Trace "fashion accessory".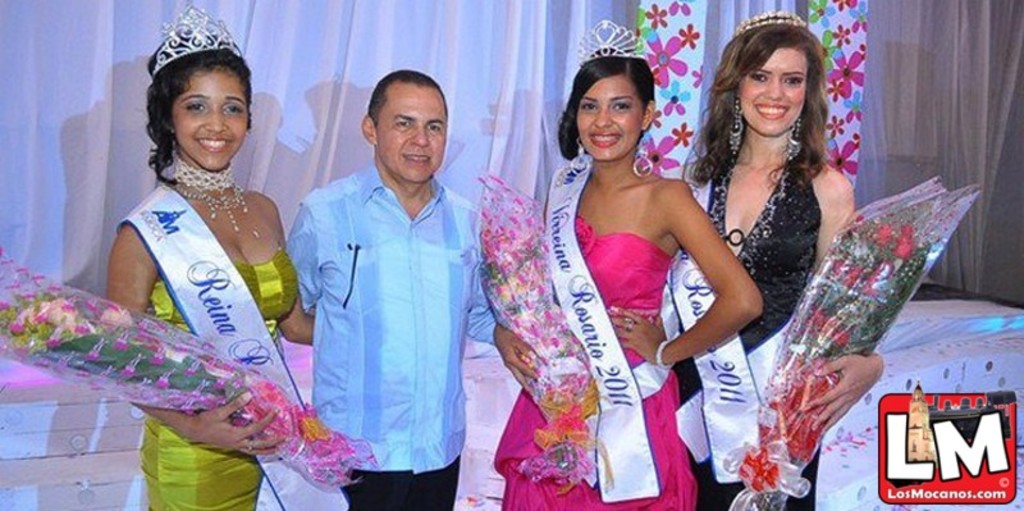
Traced to left=628, top=320, right=630, bottom=334.
